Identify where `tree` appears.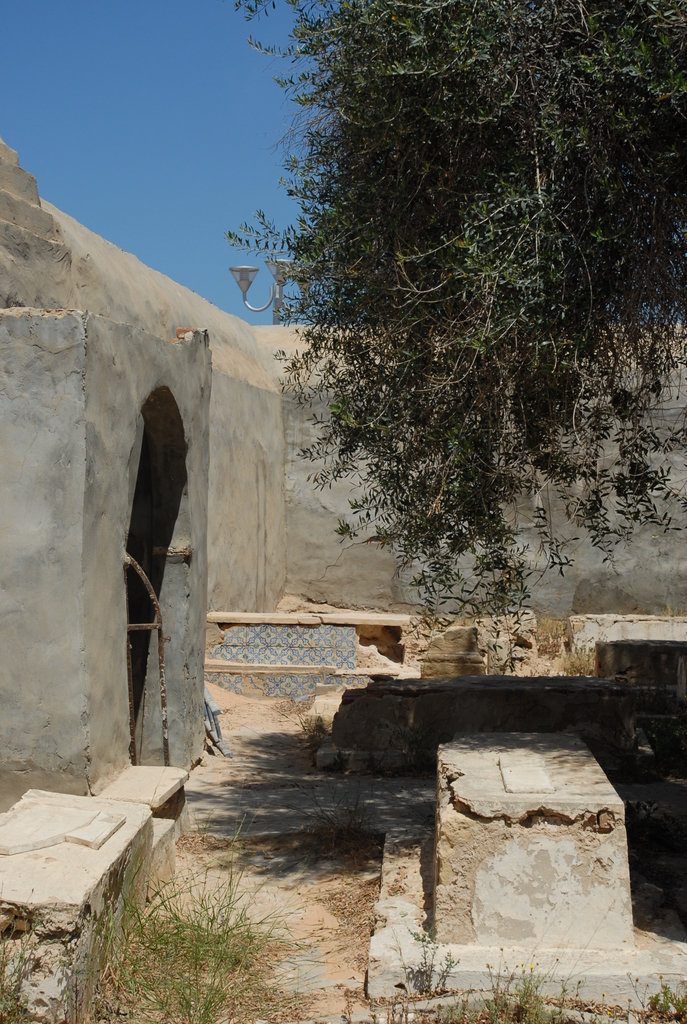
Appears at (242,4,682,666).
